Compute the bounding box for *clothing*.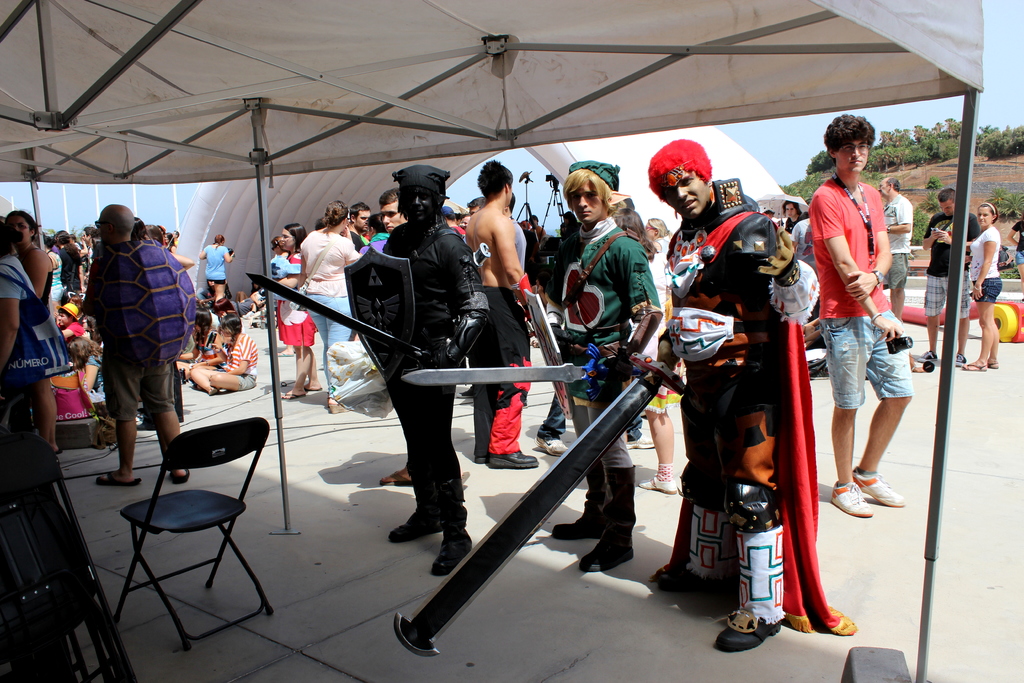
region(924, 213, 970, 320).
